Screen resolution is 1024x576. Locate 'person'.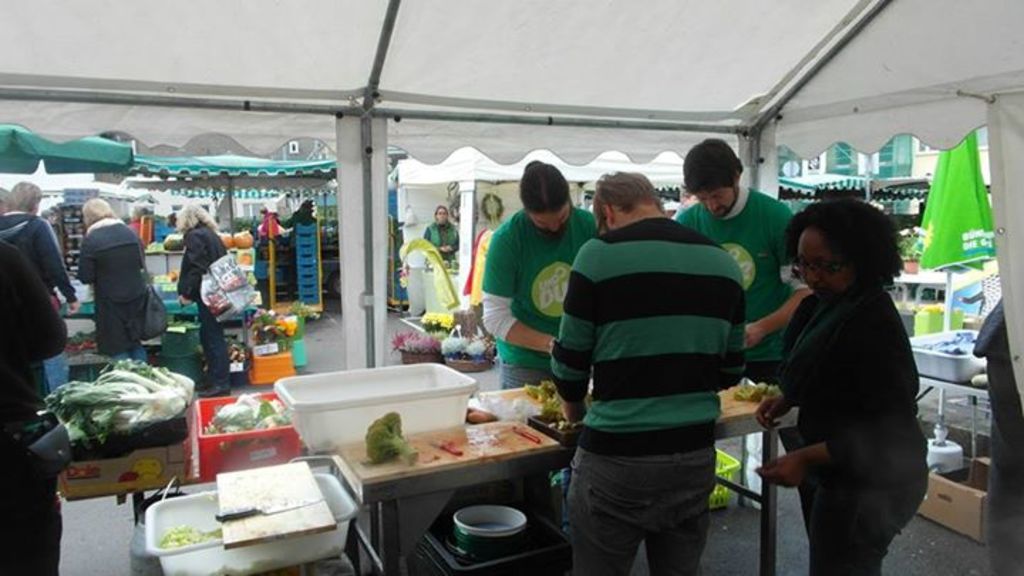
l=752, t=188, r=932, b=575.
